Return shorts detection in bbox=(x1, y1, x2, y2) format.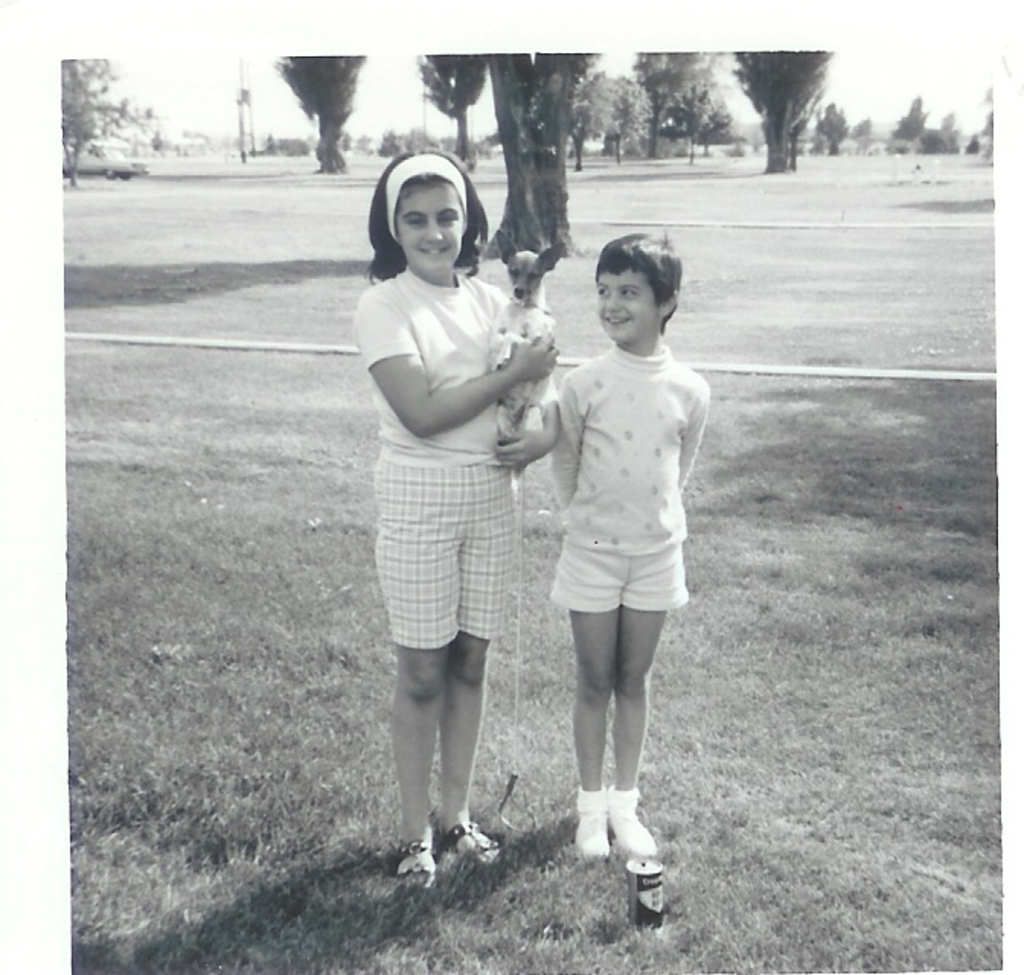
bbox=(530, 541, 686, 626).
